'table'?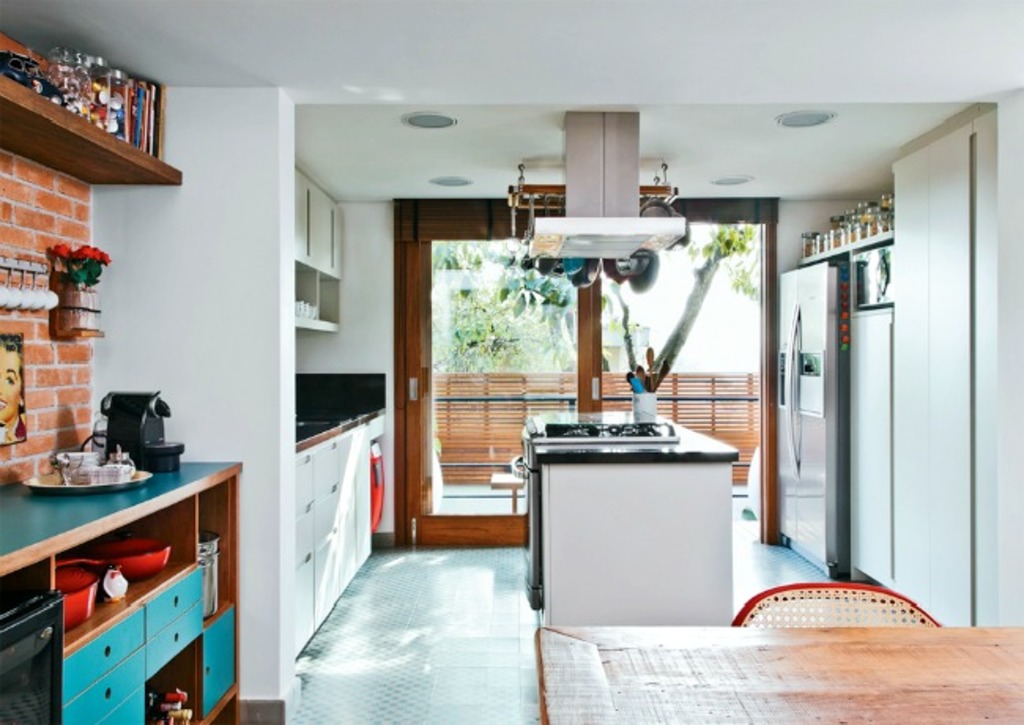
539/623/1022/723
